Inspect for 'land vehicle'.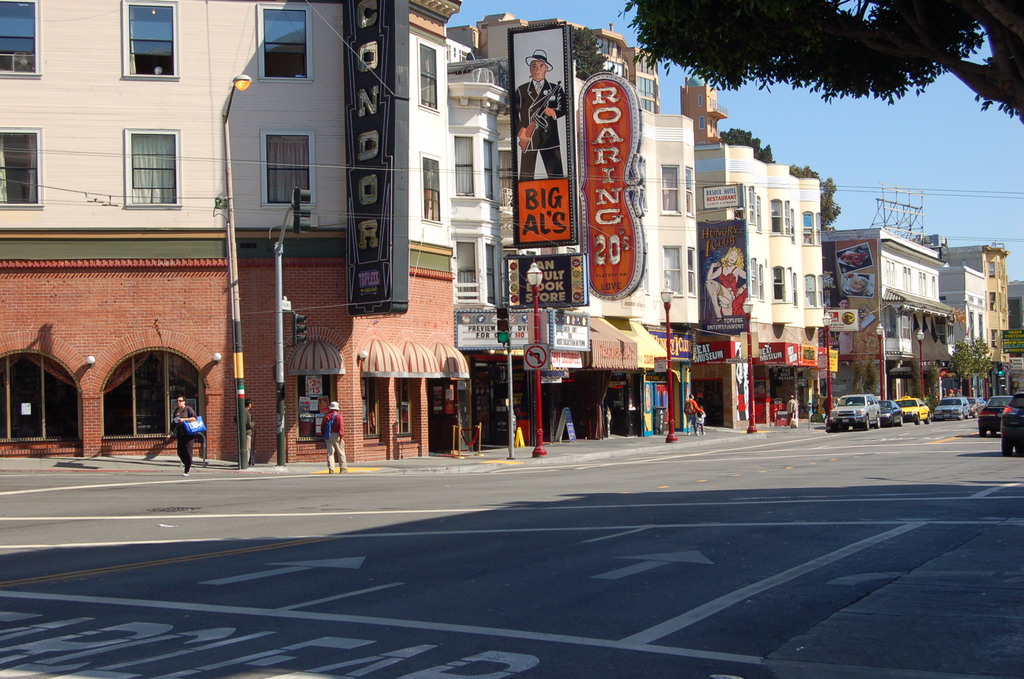
Inspection: [965,397,976,418].
